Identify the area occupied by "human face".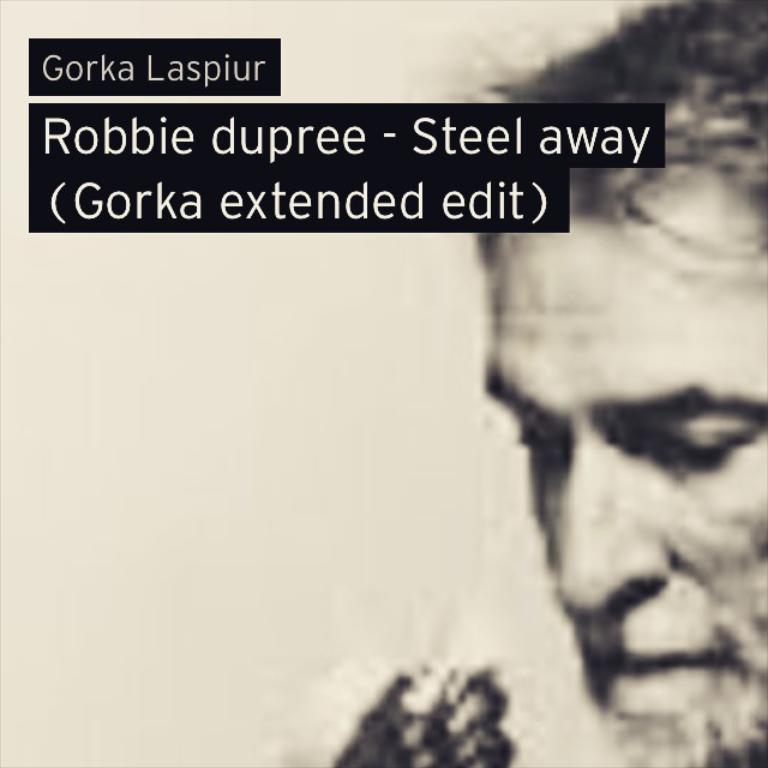
Area: region(486, 188, 767, 767).
